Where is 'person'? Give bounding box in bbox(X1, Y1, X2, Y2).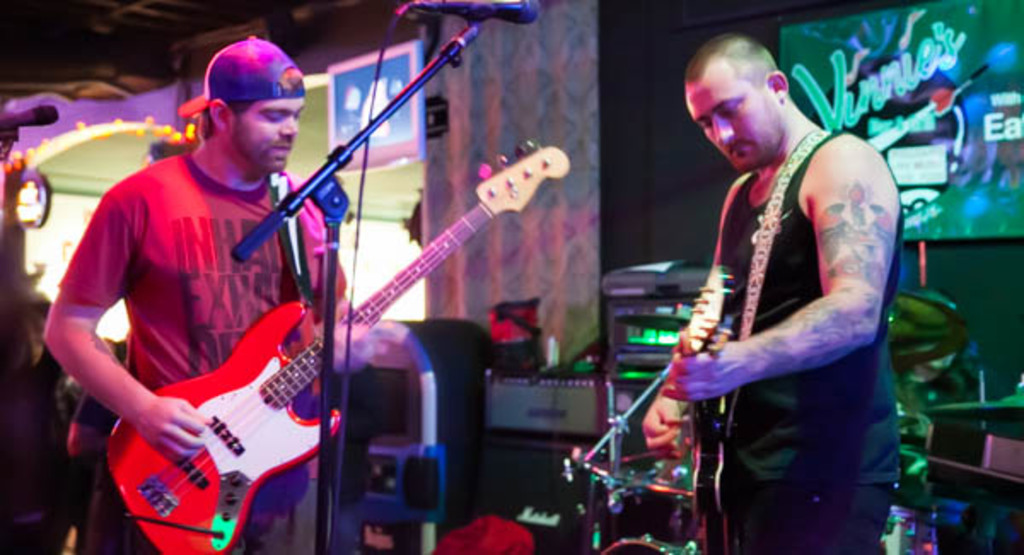
bbox(41, 31, 358, 553).
